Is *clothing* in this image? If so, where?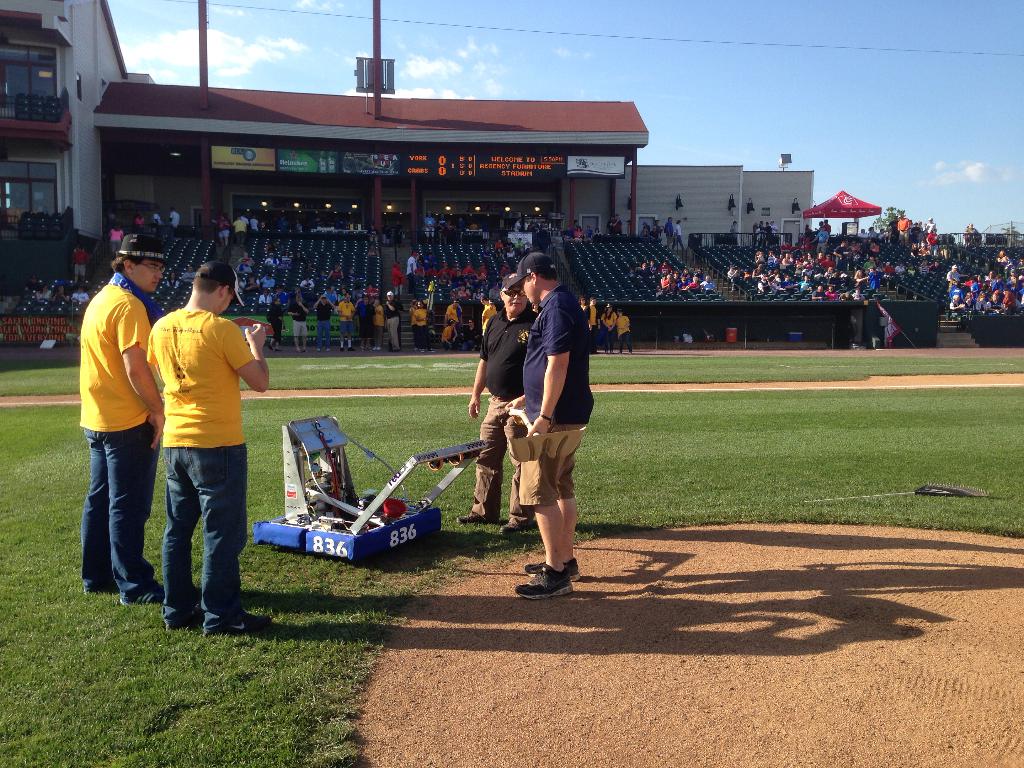
Yes, at locate(262, 256, 280, 264).
